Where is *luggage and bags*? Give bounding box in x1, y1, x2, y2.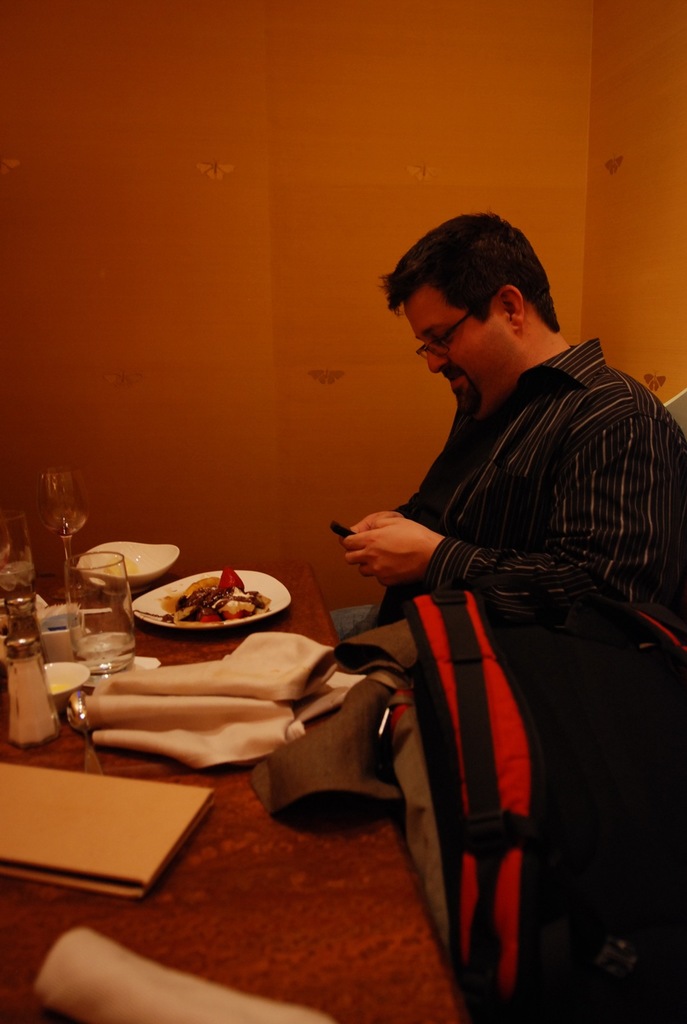
404, 568, 686, 1023.
